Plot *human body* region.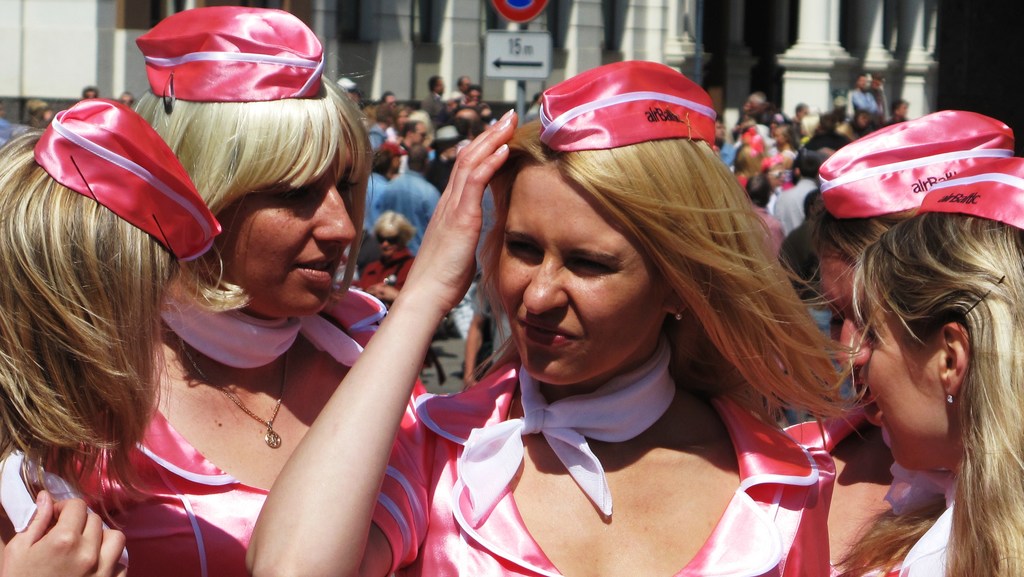
Plotted at locate(58, 280, 458, 576).
